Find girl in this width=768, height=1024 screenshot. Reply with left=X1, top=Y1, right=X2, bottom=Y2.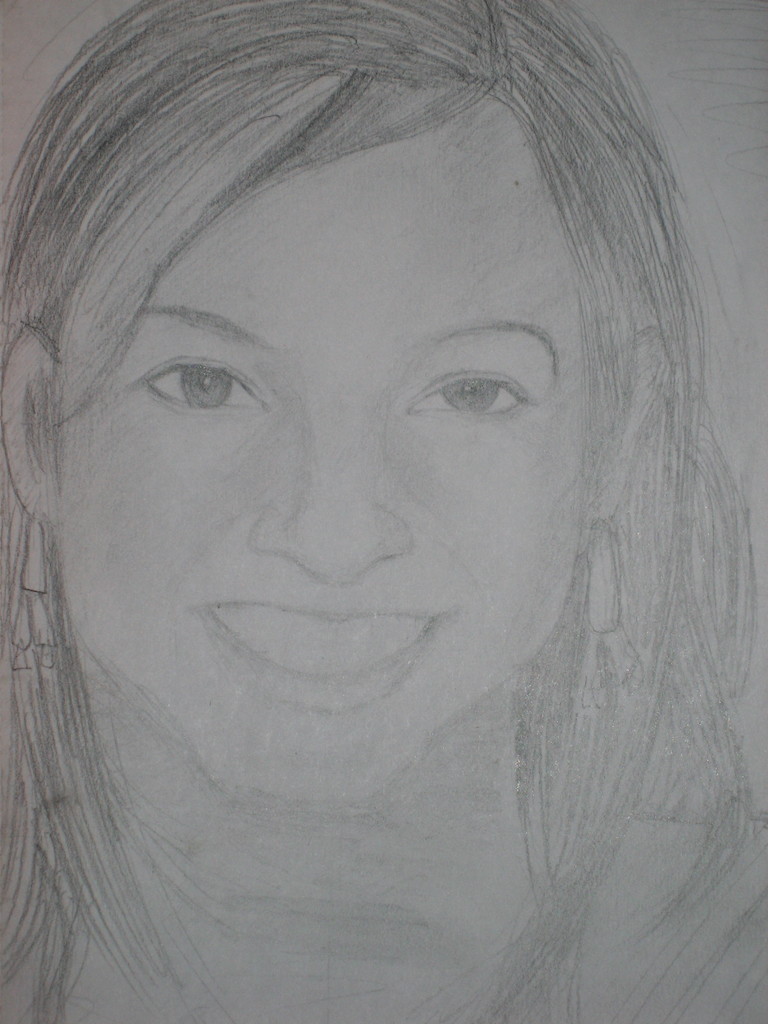
left=0, top=0, right=767, bottom=1019.
